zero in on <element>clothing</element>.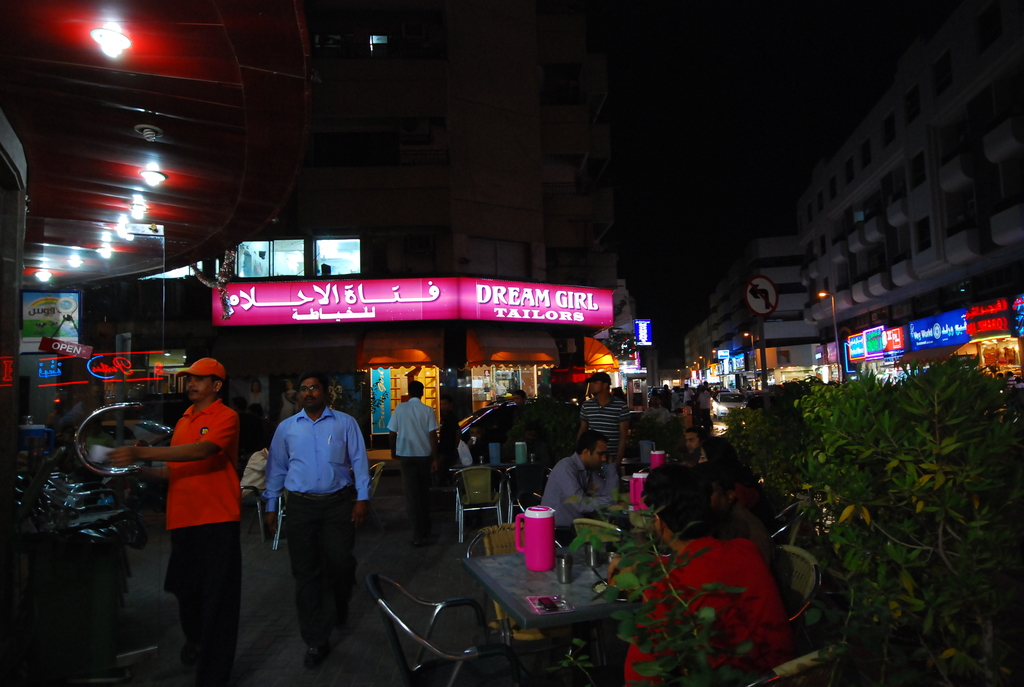
Zeroed in: 383 390 433 532.
